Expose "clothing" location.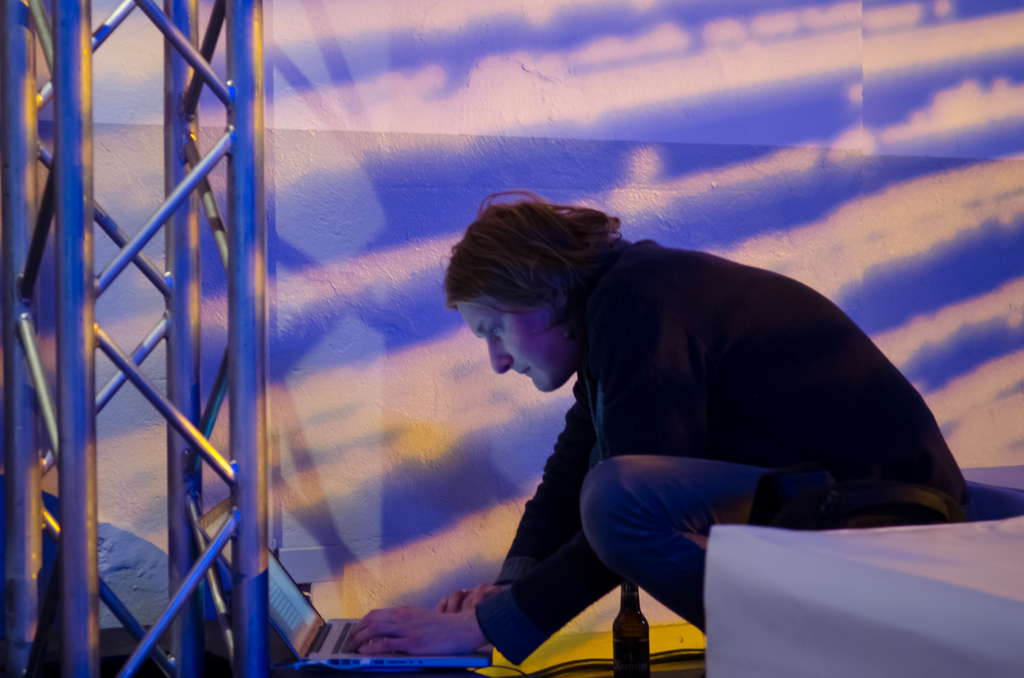
Exposed at detection(467, 233, 986, 636).
